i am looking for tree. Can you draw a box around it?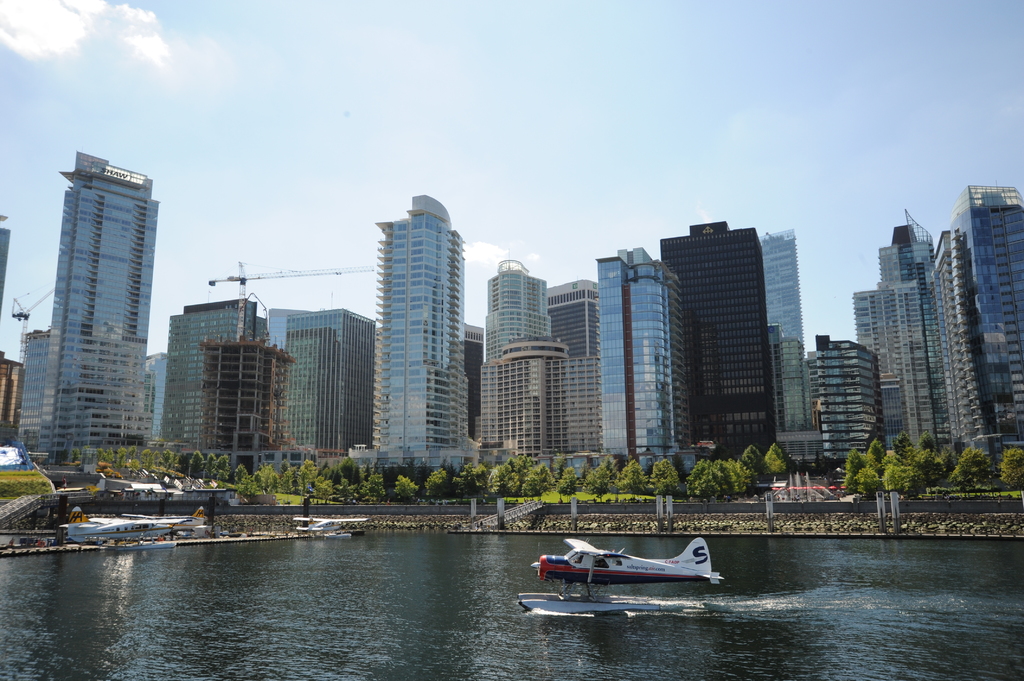
Sure, the bounding box is box=[579, 463, 596, 482].
